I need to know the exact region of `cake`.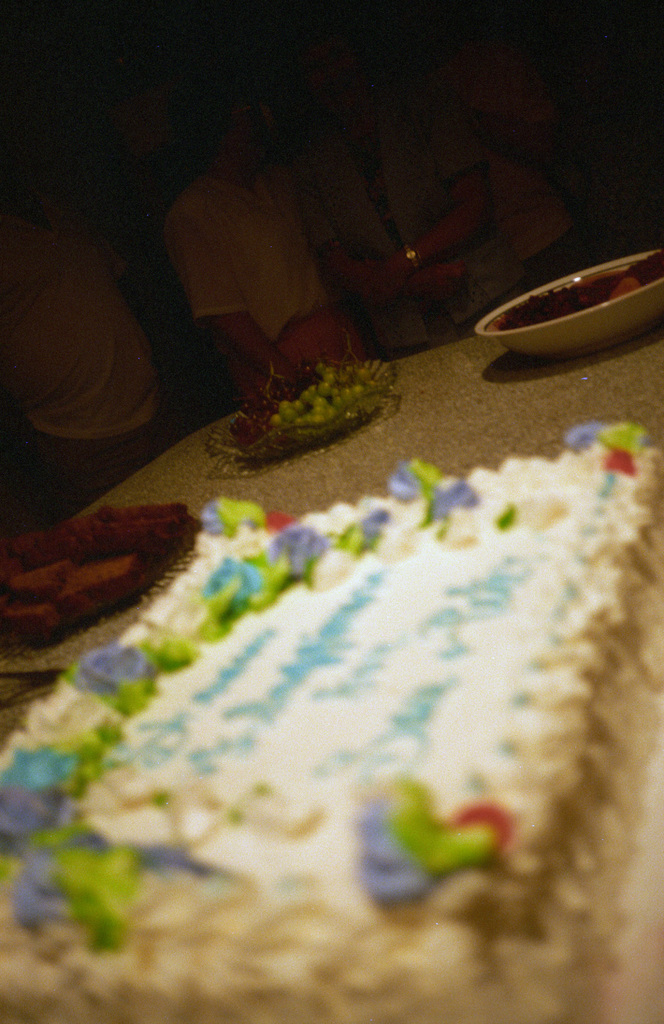
Region: <box>0,396,660,1023</box>.
